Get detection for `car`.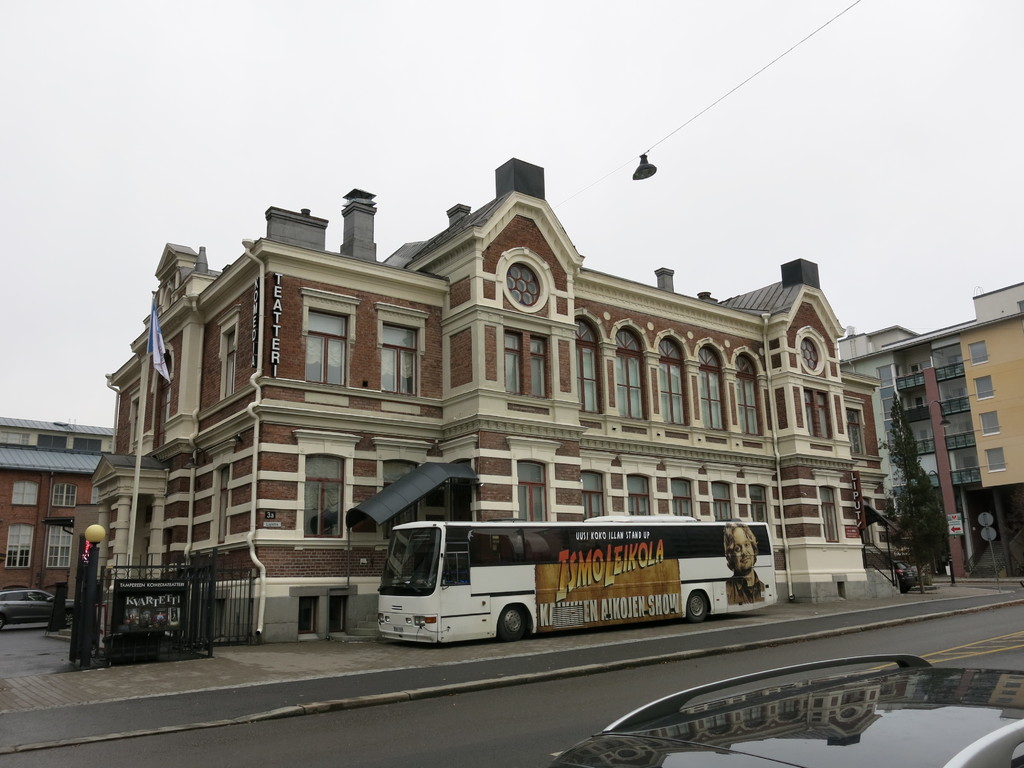
Detection: 543,652,1023,767.
